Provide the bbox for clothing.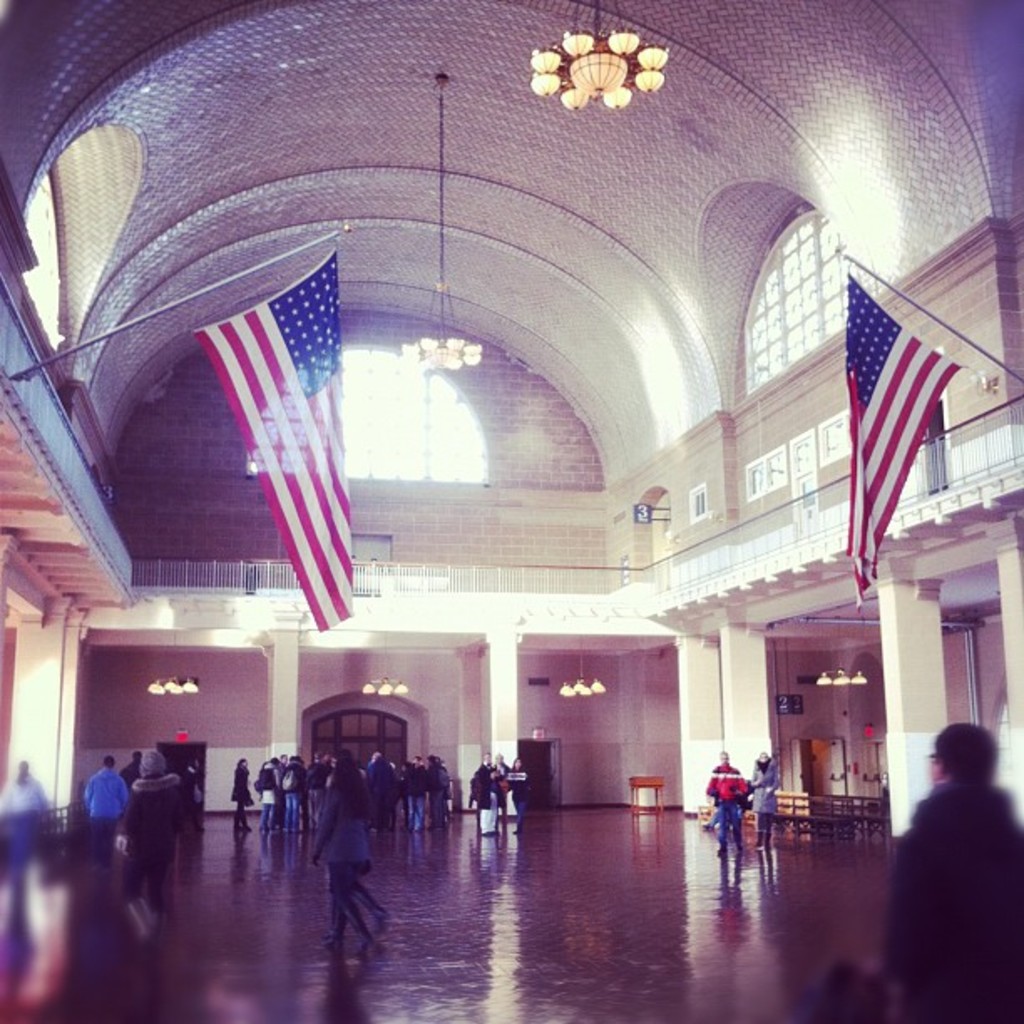
(x1=120, y1=756, x2=137, y2=793).
